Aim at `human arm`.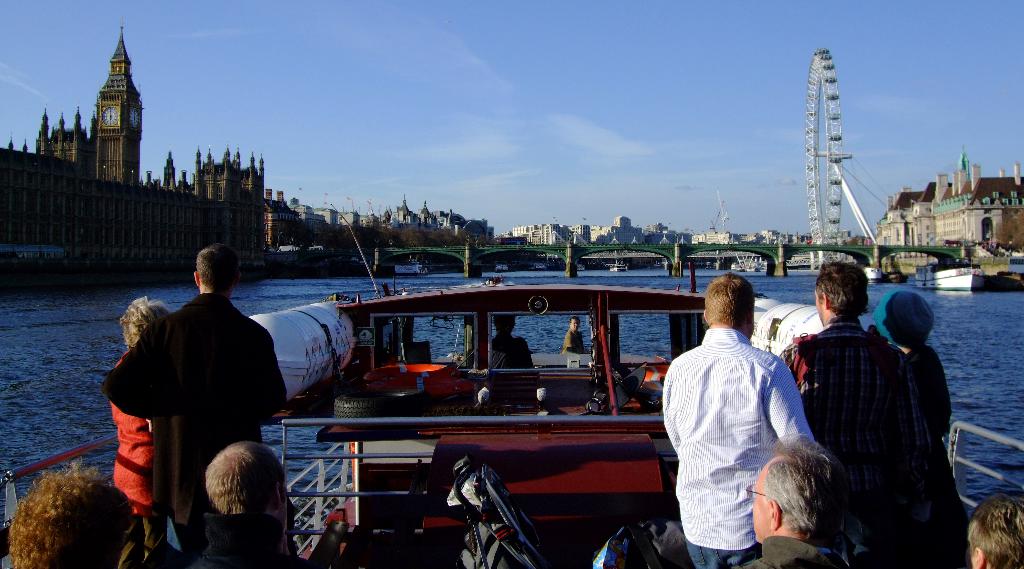
Aimed at [x1=106, y1=334, x2=168, y2=416].
